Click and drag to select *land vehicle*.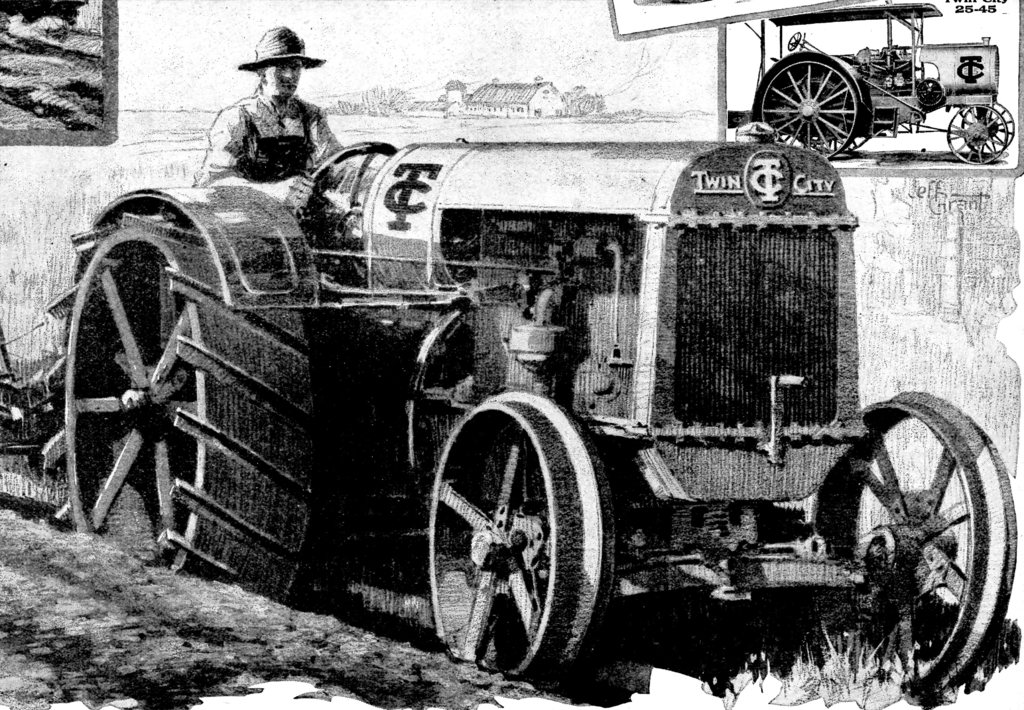
Selection: detection(90, 87, 963, 709).
